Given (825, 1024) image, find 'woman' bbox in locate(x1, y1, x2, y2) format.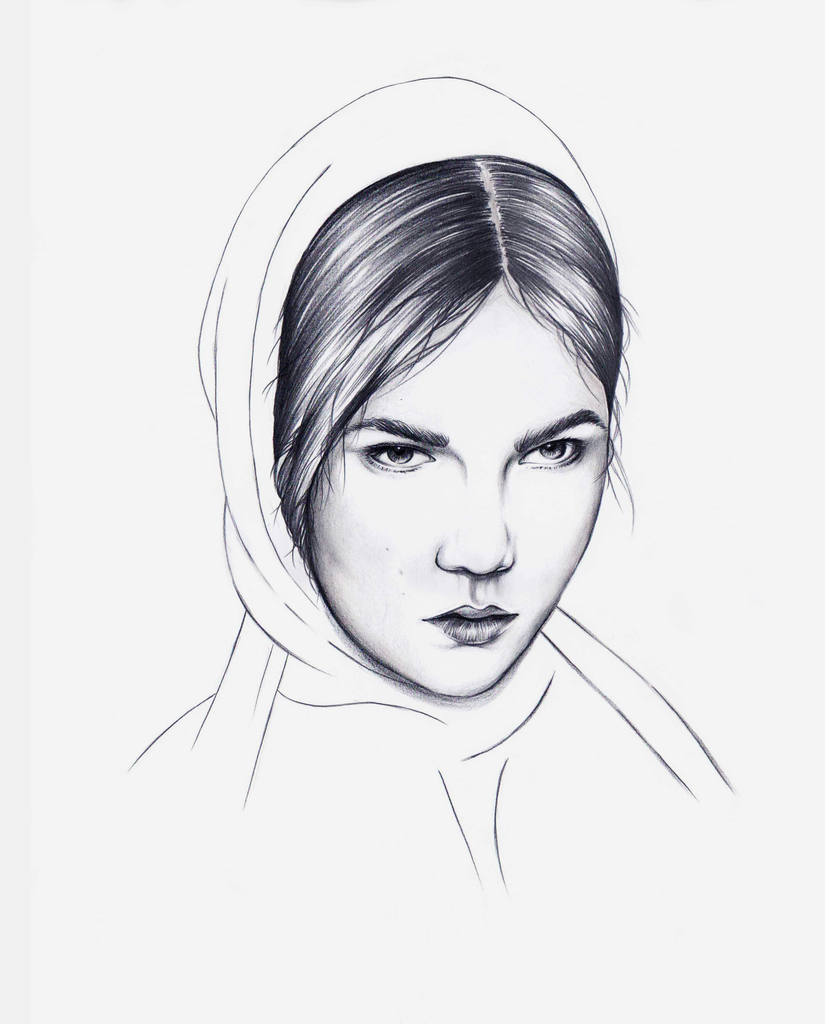
locate(111, 77, 758, 982).
